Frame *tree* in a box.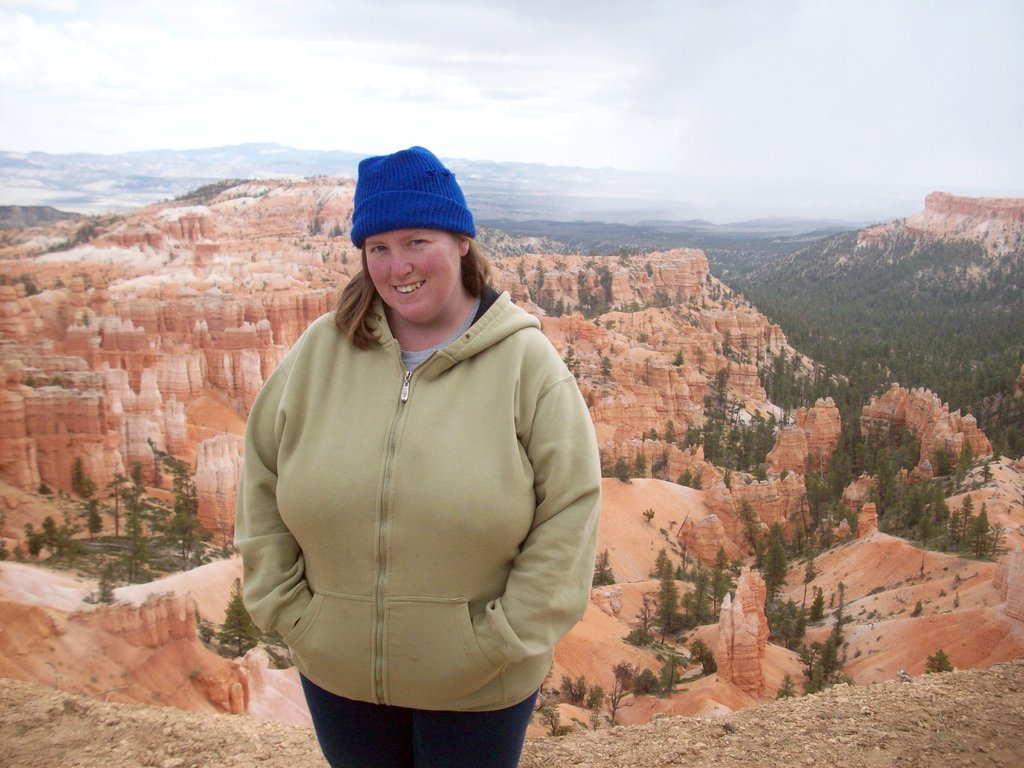
[259, 631, 287, 671].
